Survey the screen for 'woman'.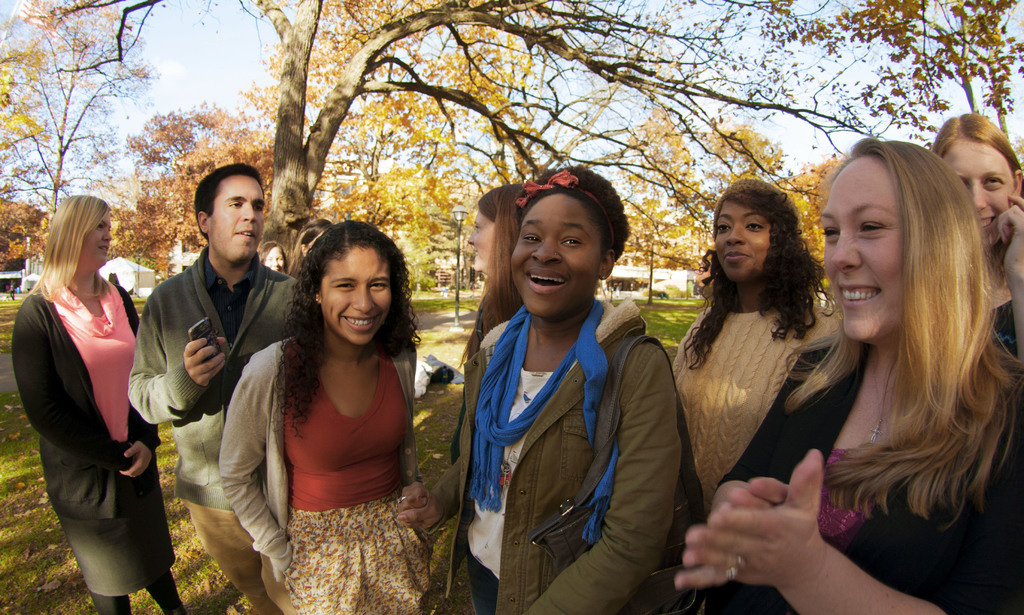
Survey found: locate(668, 179, 840, 614).
